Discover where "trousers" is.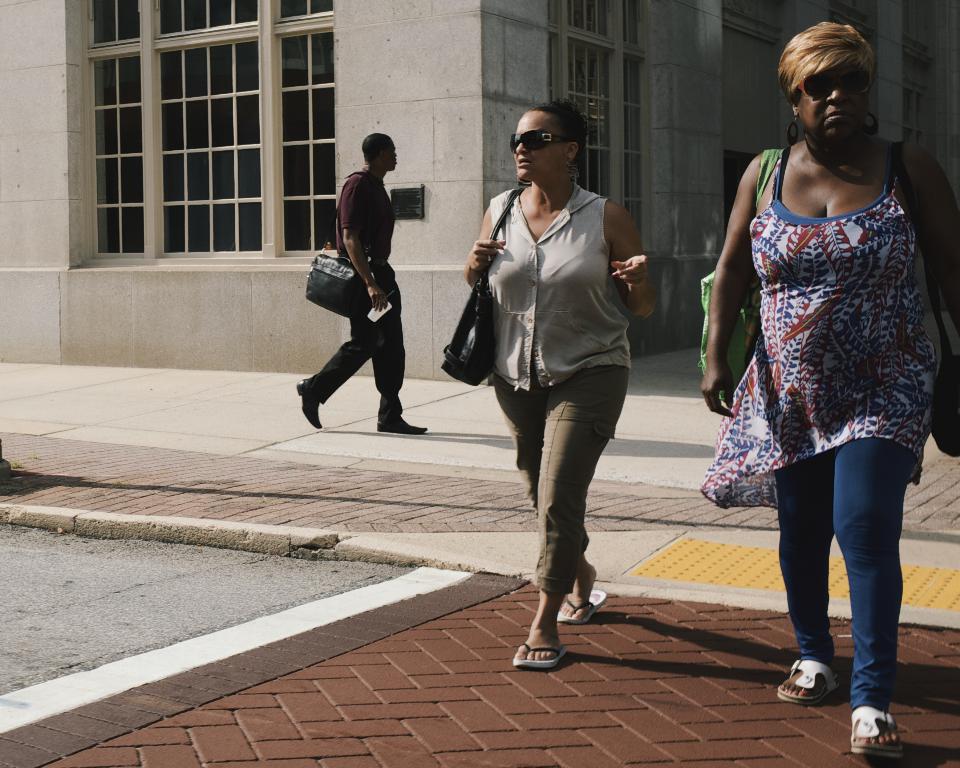
Discovered at region(308, 260, 404, 421).
